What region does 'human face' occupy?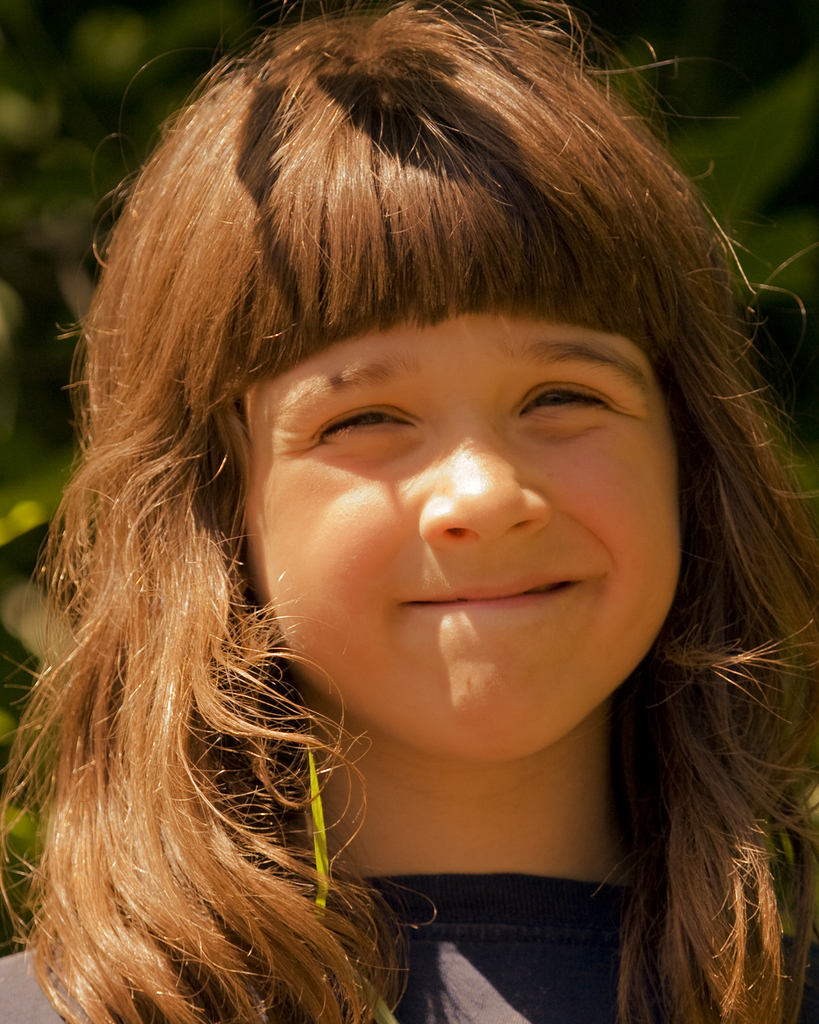
221/301/687/769.
